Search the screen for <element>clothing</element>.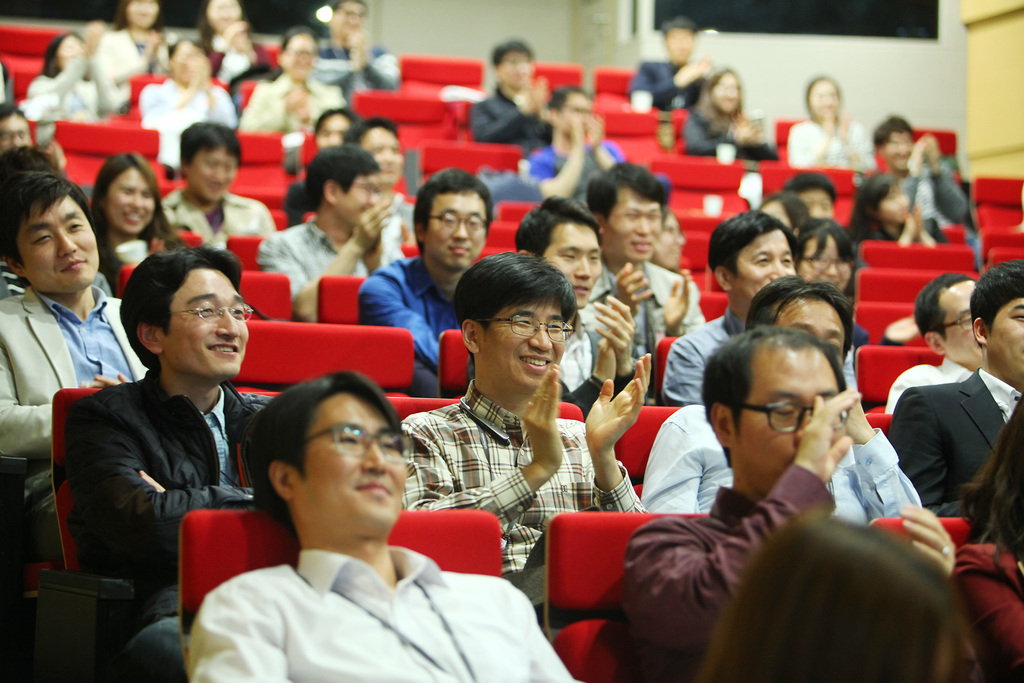
Found at {"x1": 527, "y1": 135, "x2": 621, "y2": 190}.
